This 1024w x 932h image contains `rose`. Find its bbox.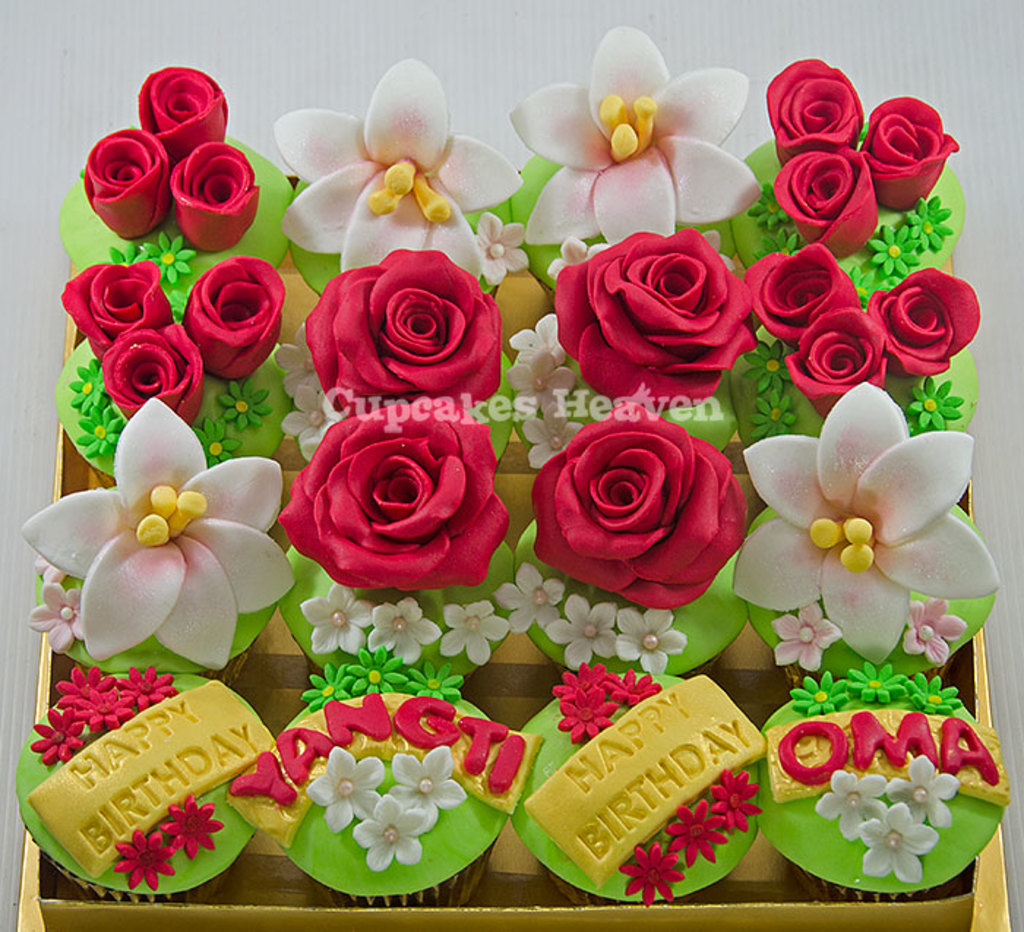
left=767, top=59, right=866, bottom=164.
